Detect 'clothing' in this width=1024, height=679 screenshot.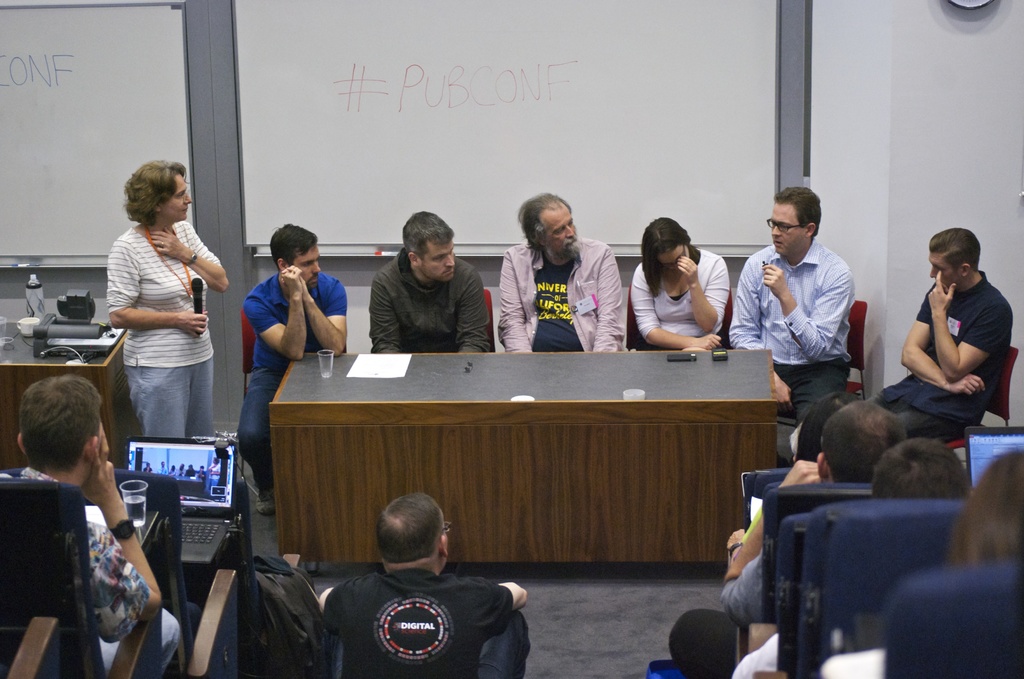
Detection: pyautogui.locateOnScreen(720, 546, 766, 626).
